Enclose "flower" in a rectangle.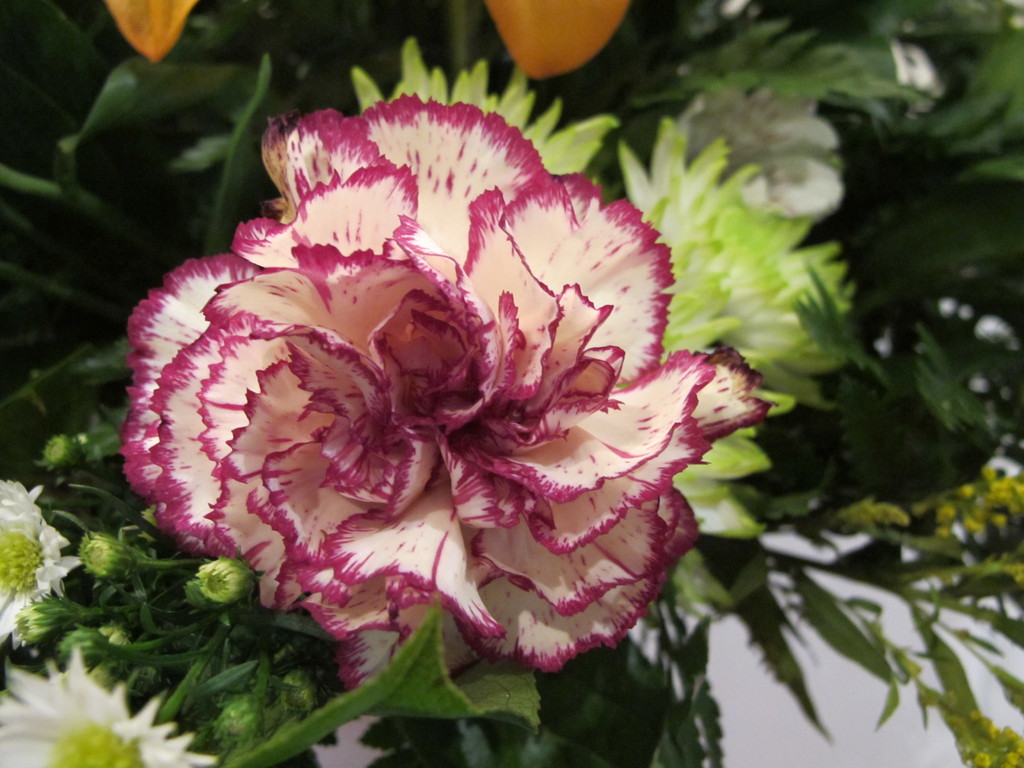
<region>95, 0, 194, 67</region>.
